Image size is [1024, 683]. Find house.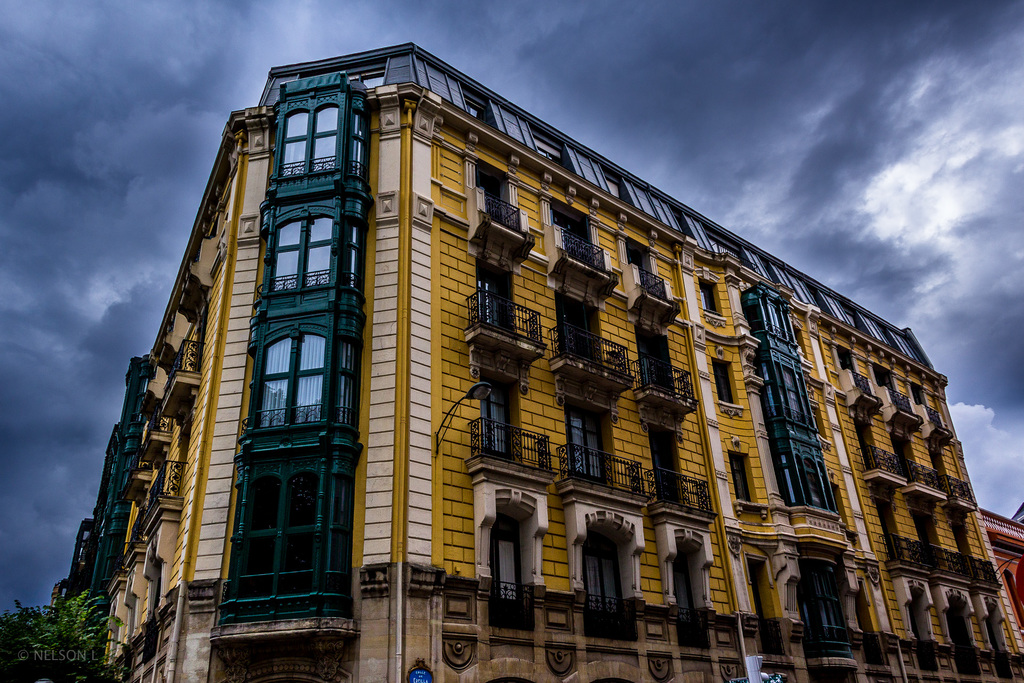
x1=993, y1=507, x2=1023, y2=682.
